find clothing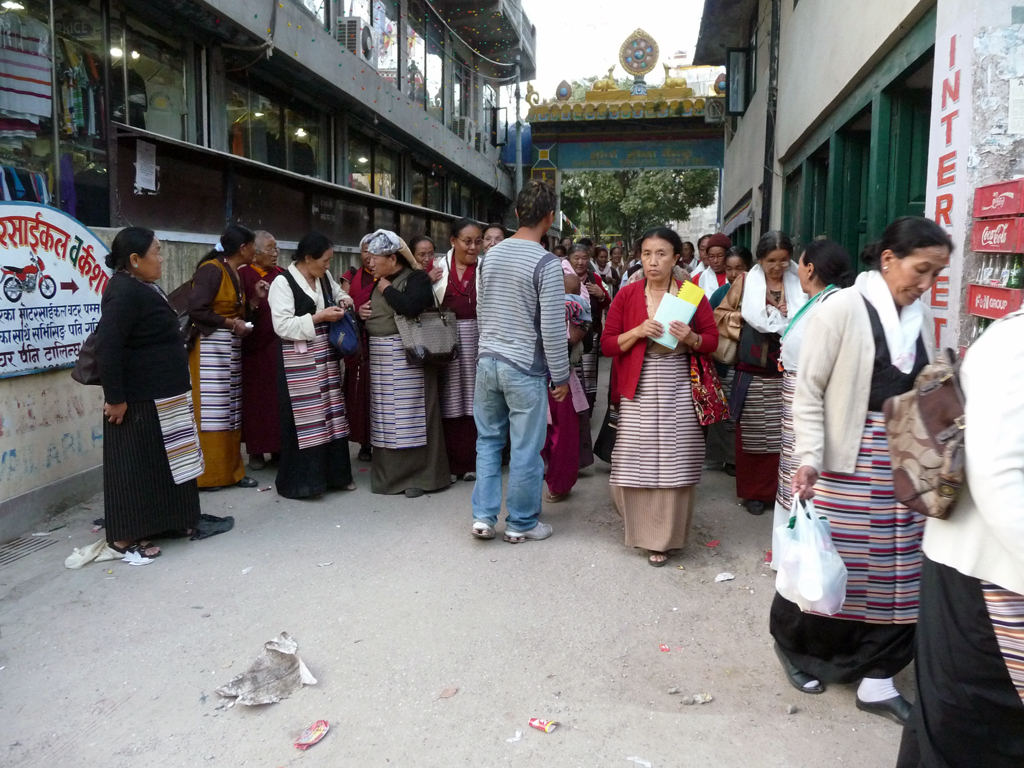
[x1=173, y1=248, x2=1023, y2=767]
